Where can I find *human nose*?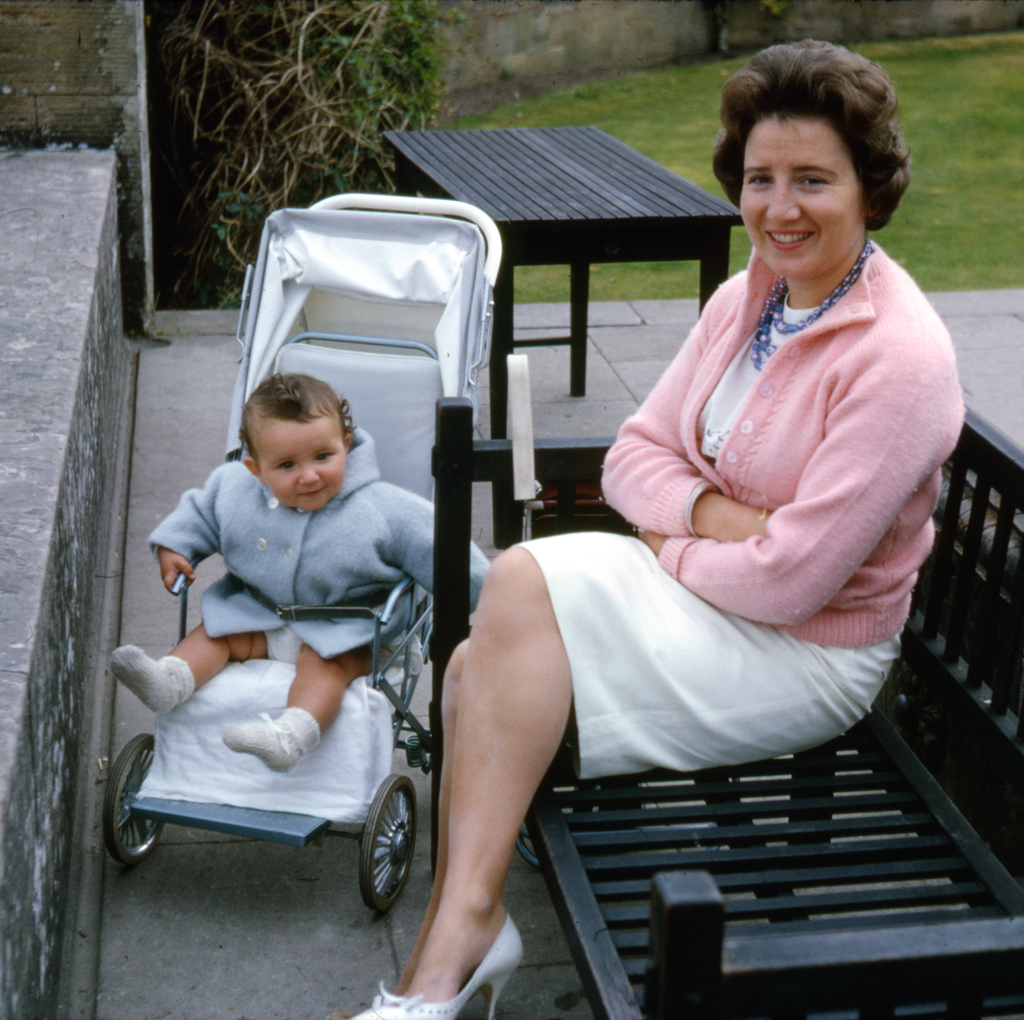
You can find it at 764:175:800:221.
